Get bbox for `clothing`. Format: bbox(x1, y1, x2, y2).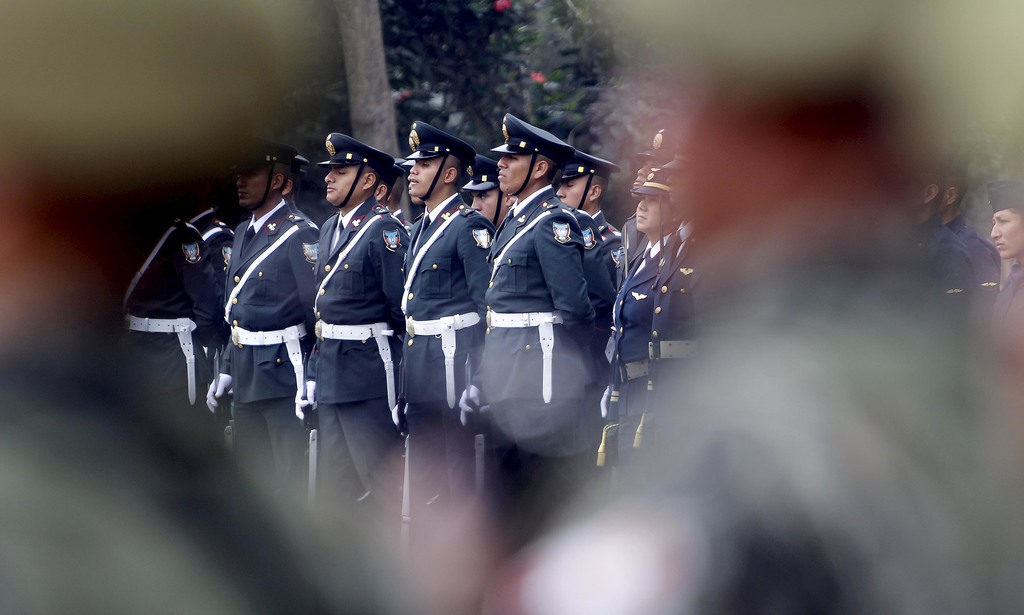
bbox(916, 212, 976, 331).
